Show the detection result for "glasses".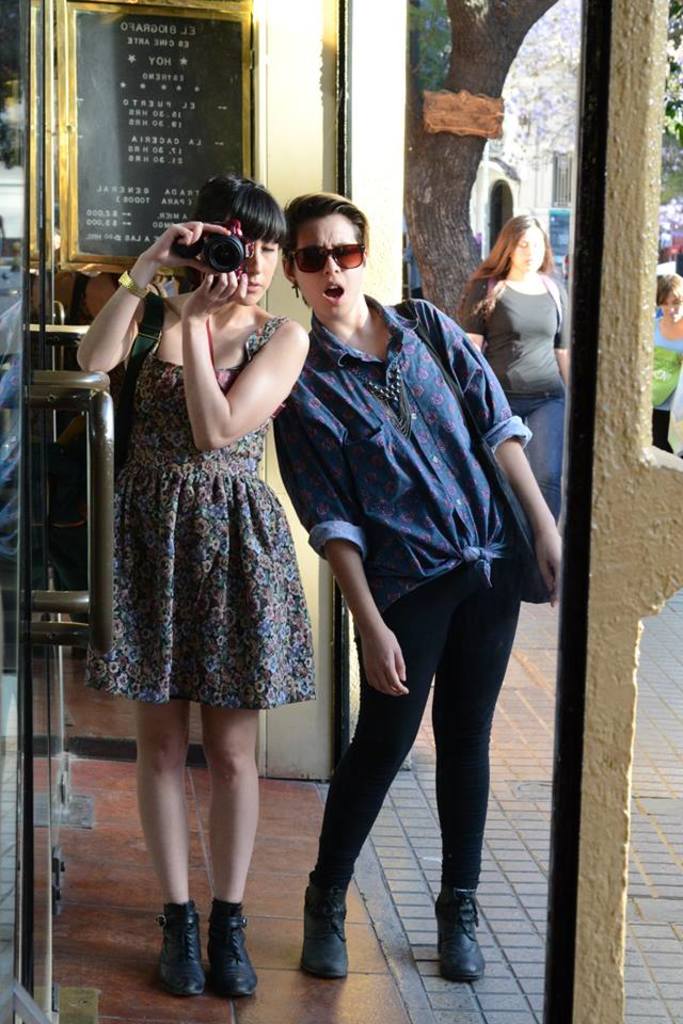
select_region(280, 242, 374, 281).
